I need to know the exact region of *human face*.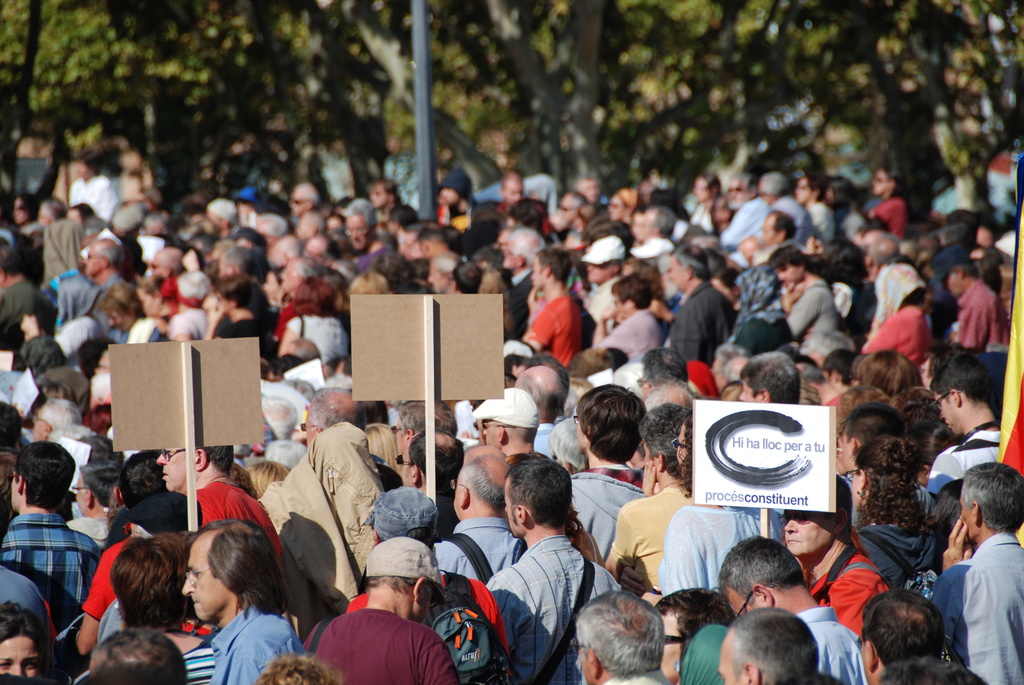
Region: box=[402, 233, 422, 258].
